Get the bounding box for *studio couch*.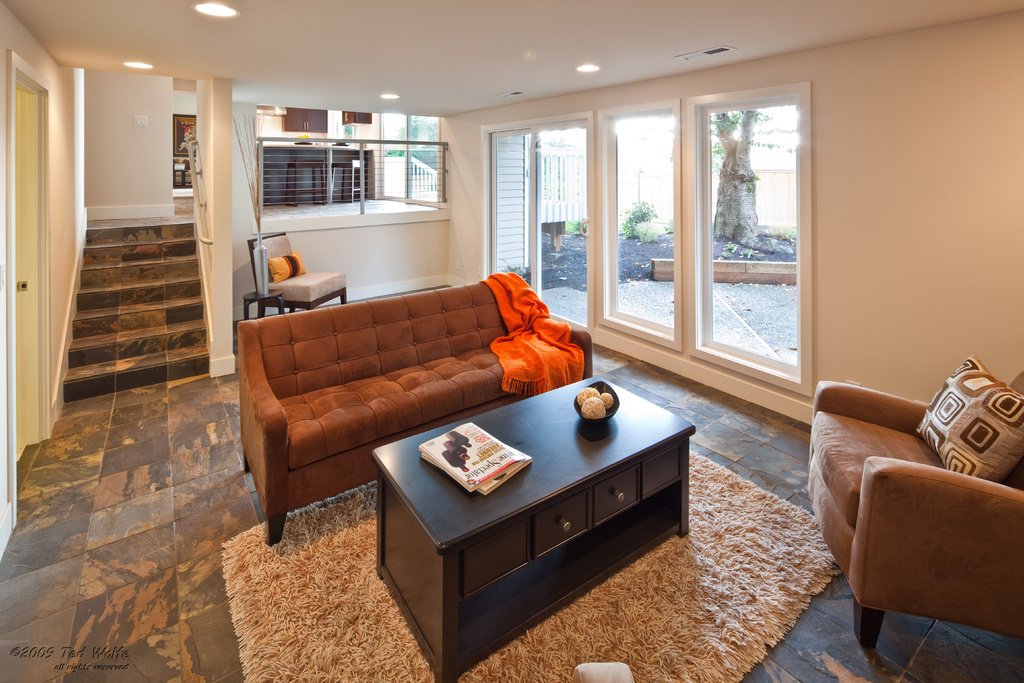
locate(794, 345, 1023, 650).
